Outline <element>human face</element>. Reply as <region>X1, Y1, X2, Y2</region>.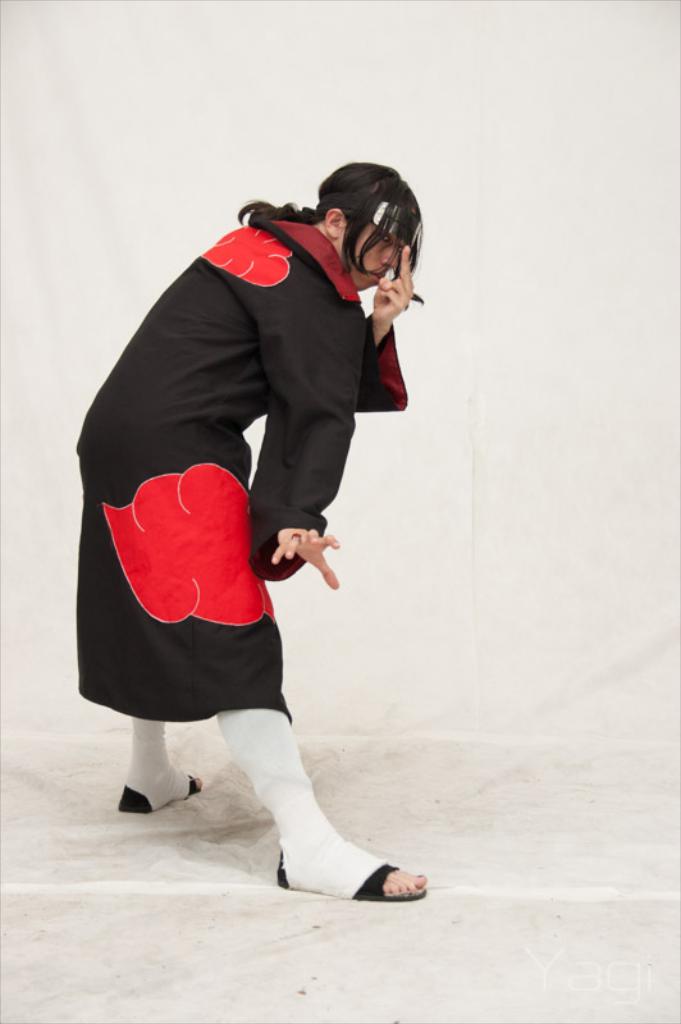
<region>351, 232, 396, 282</region>.
